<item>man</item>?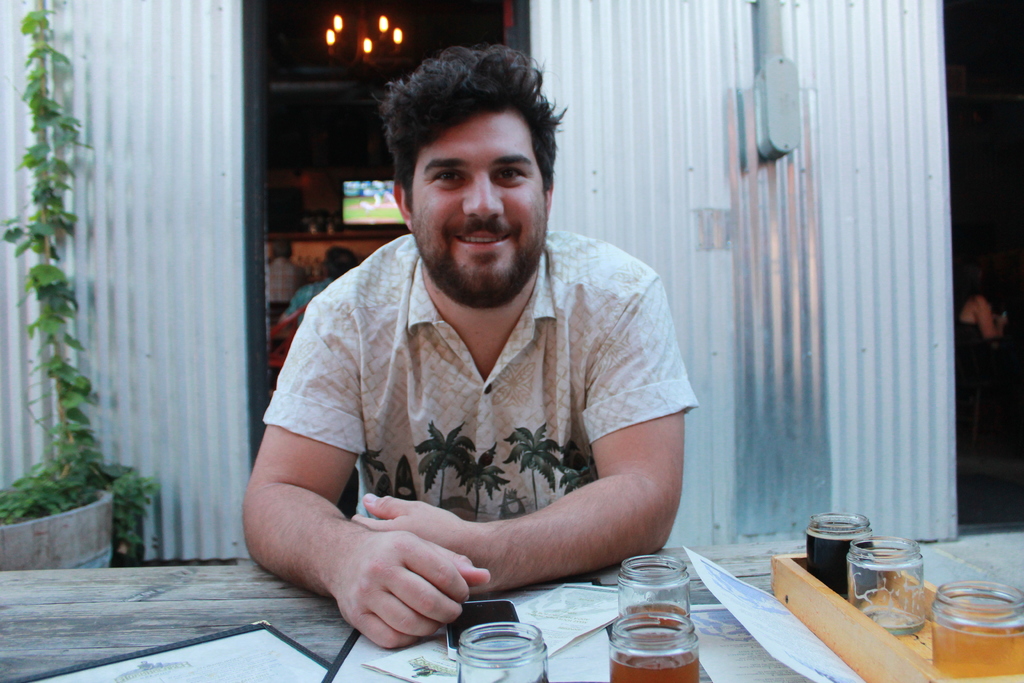
<box>233,44,717,649</box>
